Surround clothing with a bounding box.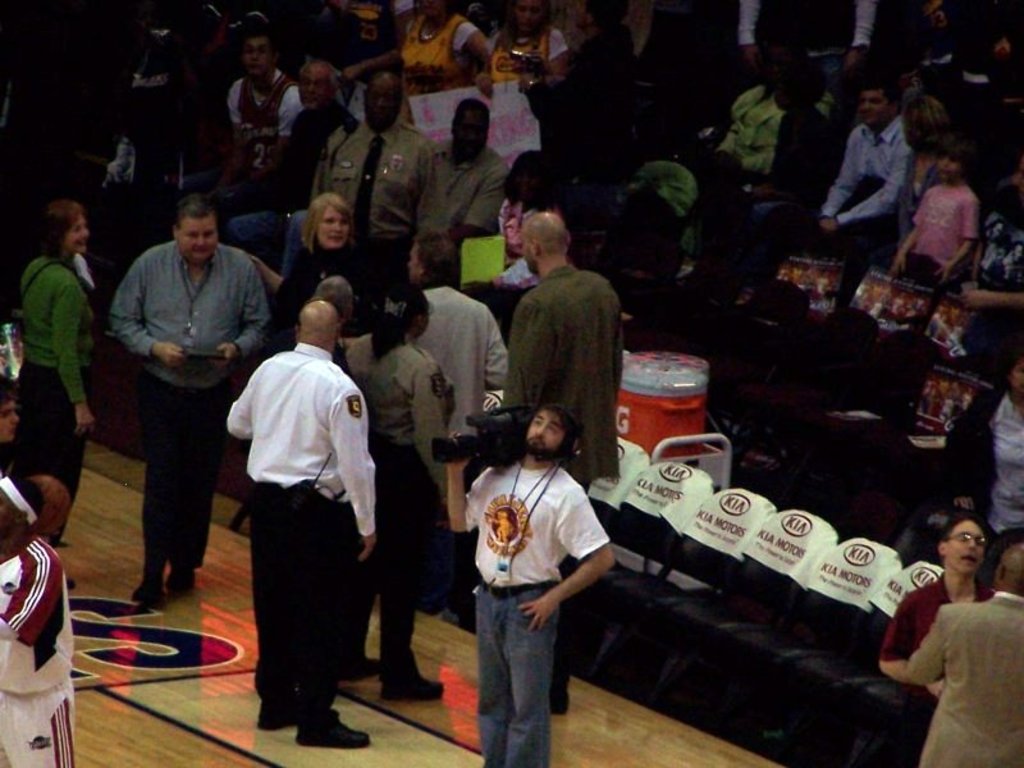
bbox(274, 241, 430, 338).
